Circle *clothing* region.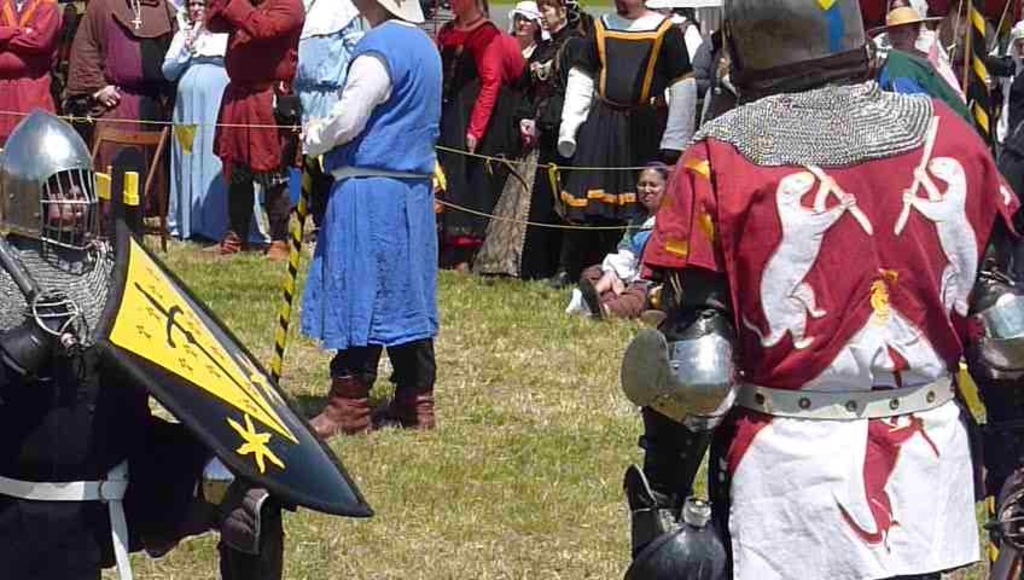
Region: select_region(472, 30, 597, 279).
